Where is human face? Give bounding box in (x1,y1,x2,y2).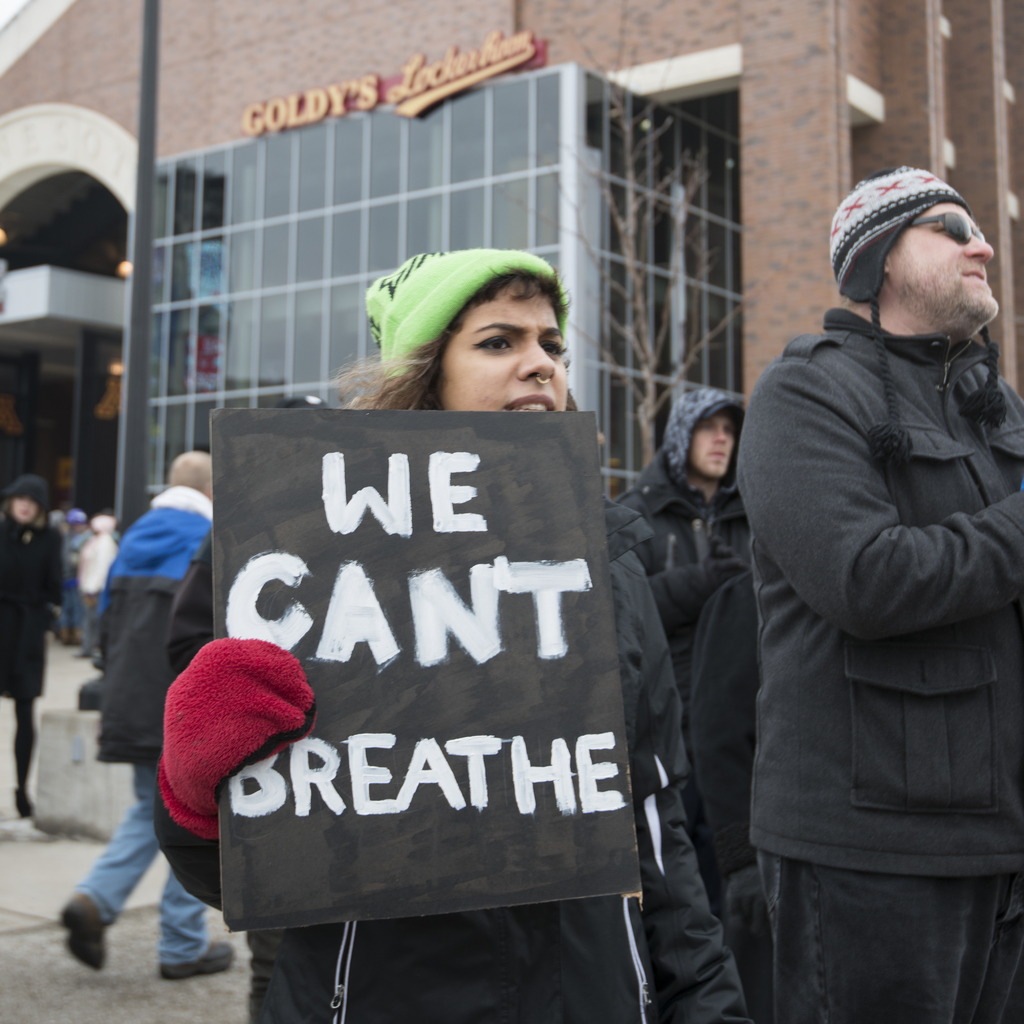
(690,417,739,480).
